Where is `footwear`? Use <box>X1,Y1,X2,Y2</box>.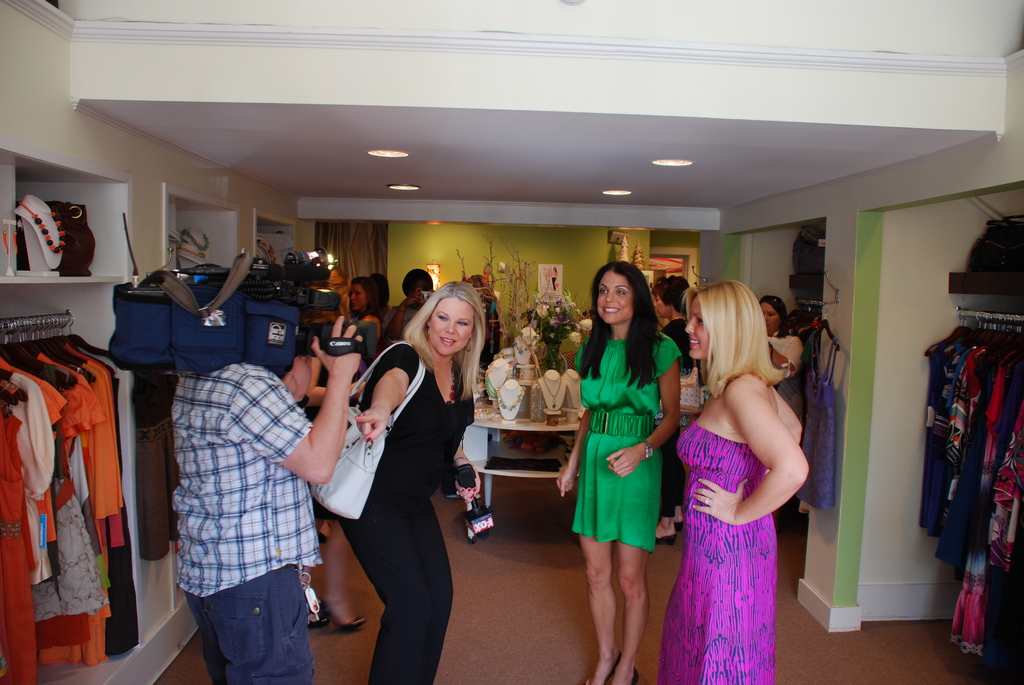
<box>575,647,629,684</box>.
